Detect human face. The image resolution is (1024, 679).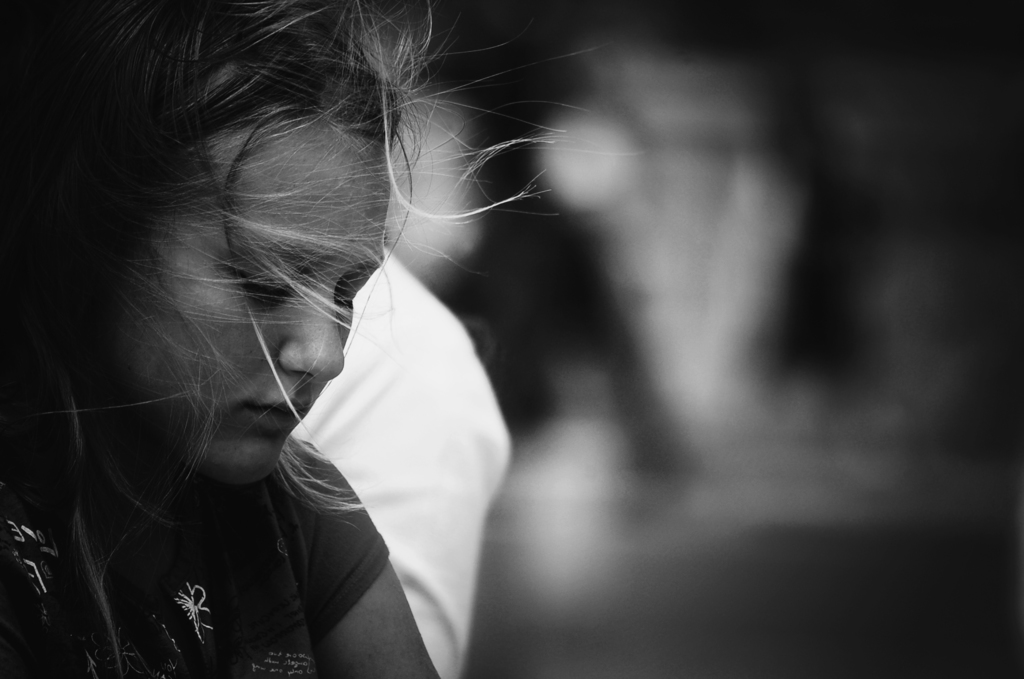
(x1=94, y1=110, x2=388, y2=497).
